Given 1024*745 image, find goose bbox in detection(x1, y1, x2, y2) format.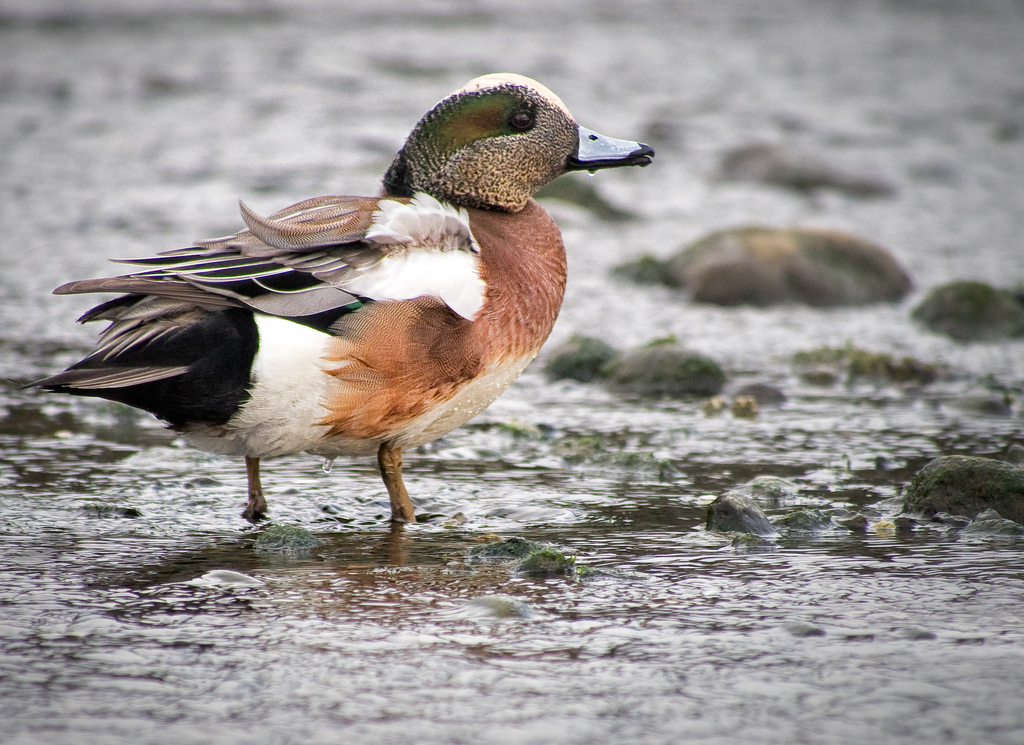
detection(18, 70, 652, 518).
